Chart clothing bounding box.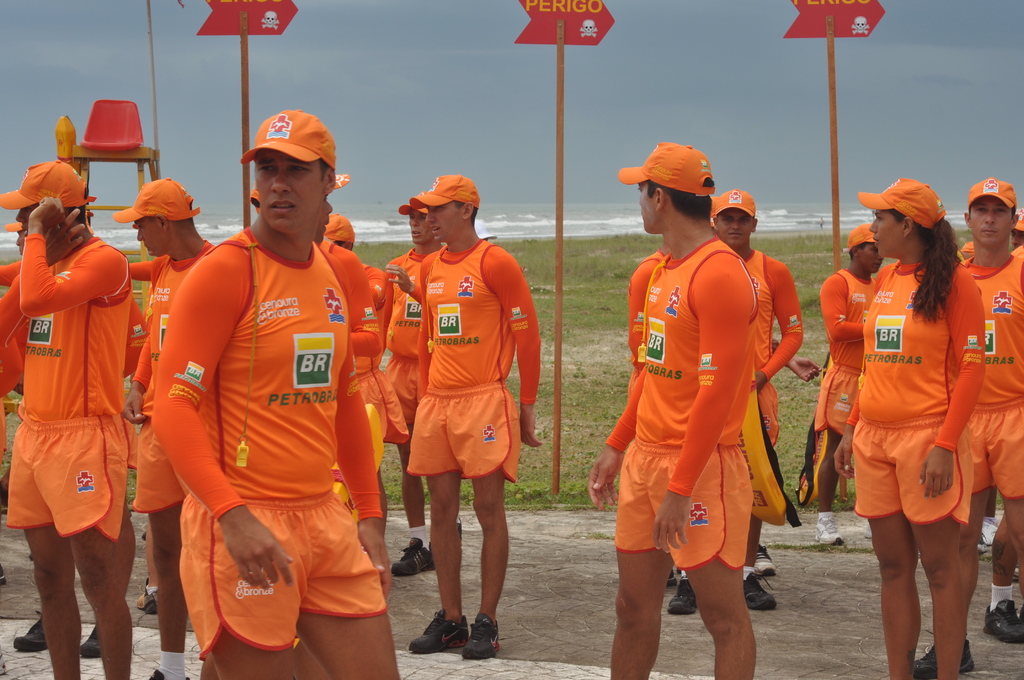
Charted: {"left": 0, "top": 429, "right": 131, "bottom": 555}.
